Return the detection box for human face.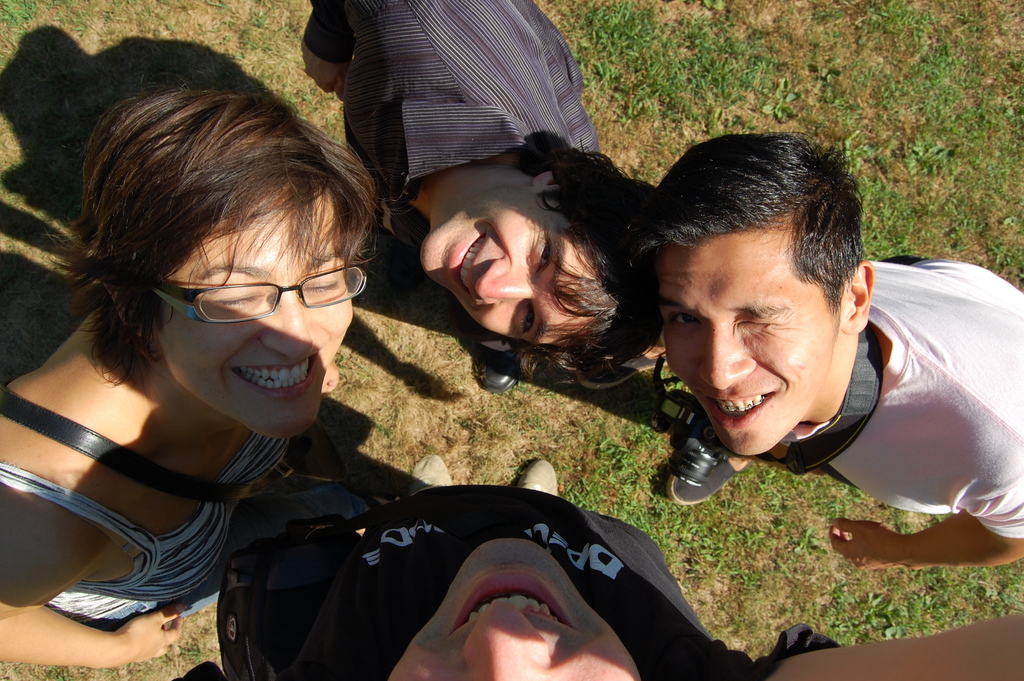
[left=387, top=536, right=641, bottom=680].
